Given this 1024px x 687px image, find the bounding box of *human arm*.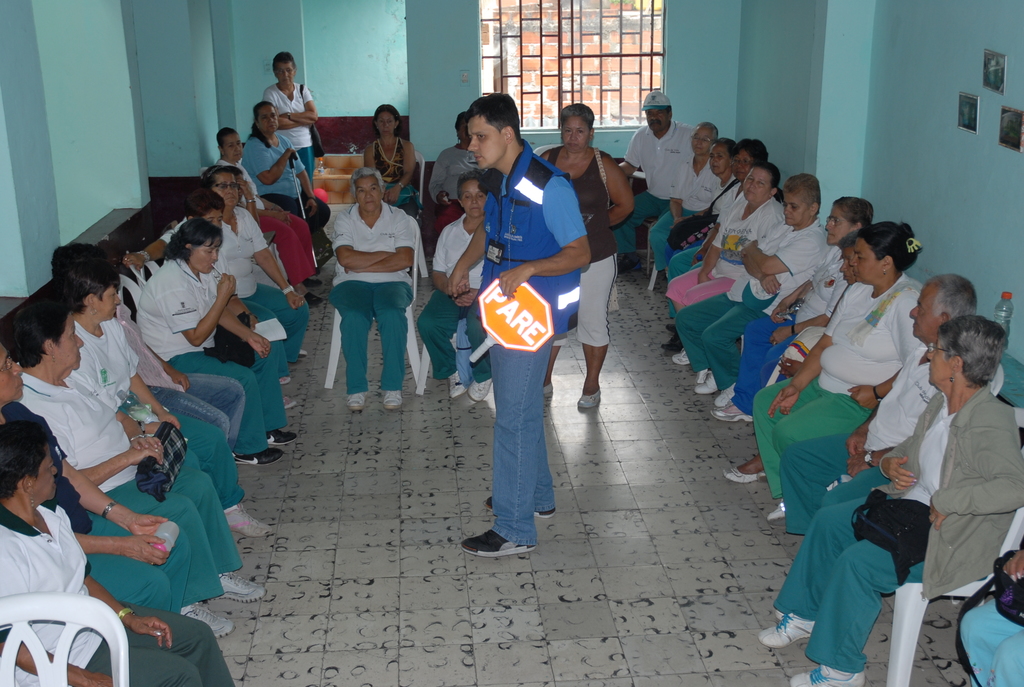
bbox=[666, 162, 685, 224].
